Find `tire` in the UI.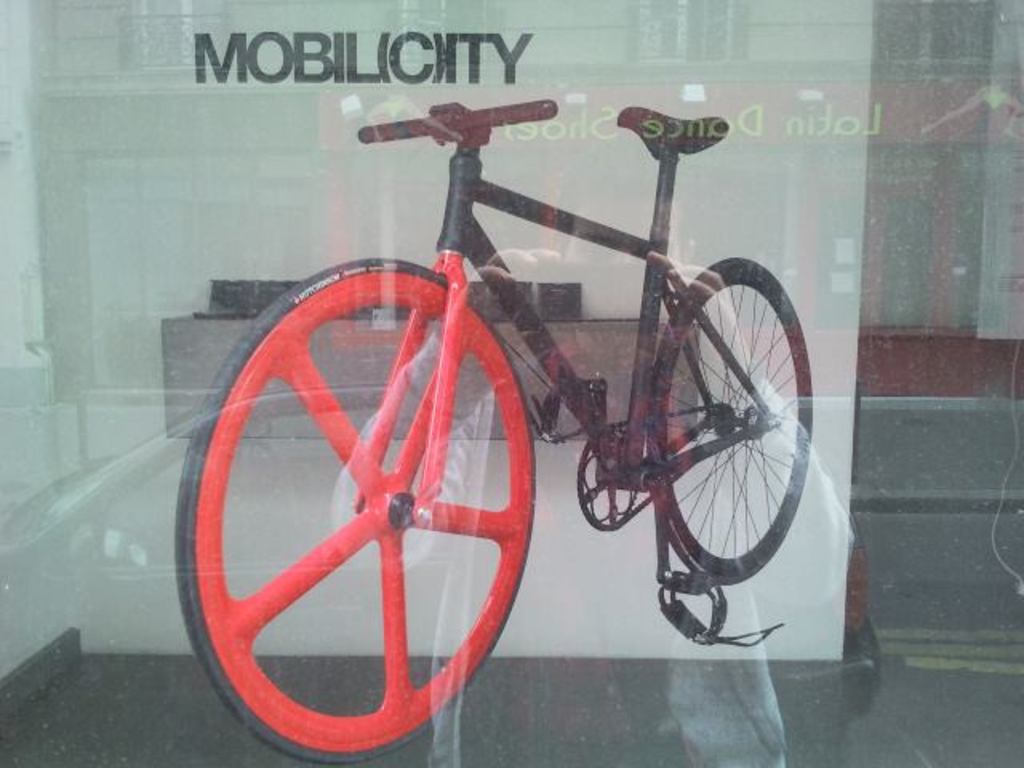
UI element at (181,256,539,766).
